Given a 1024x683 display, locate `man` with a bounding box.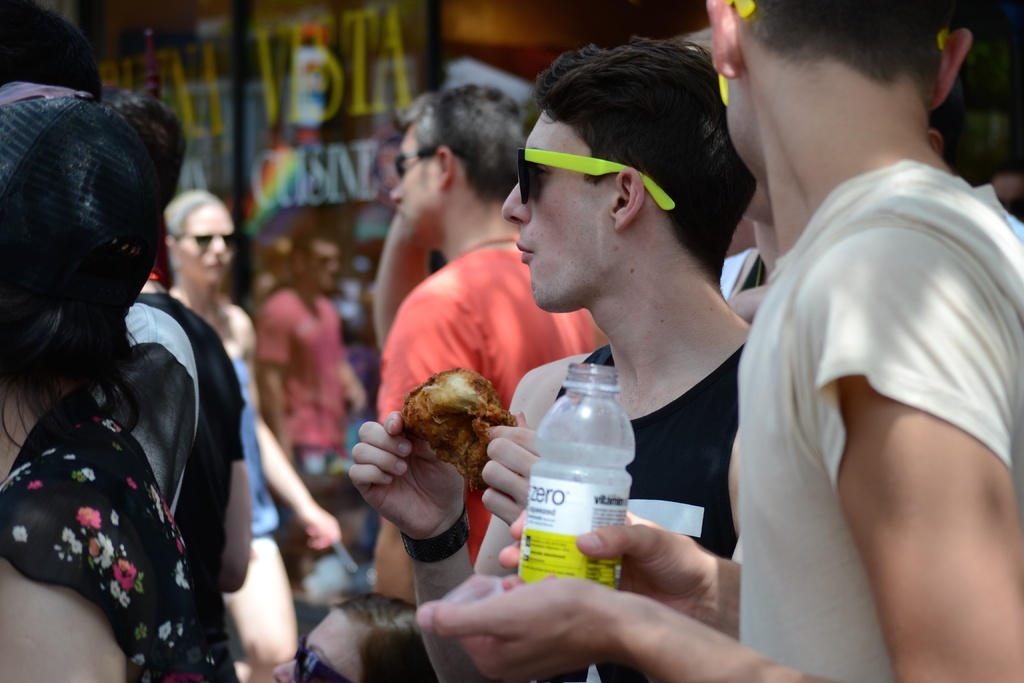
Located: (255,226,372,473).
